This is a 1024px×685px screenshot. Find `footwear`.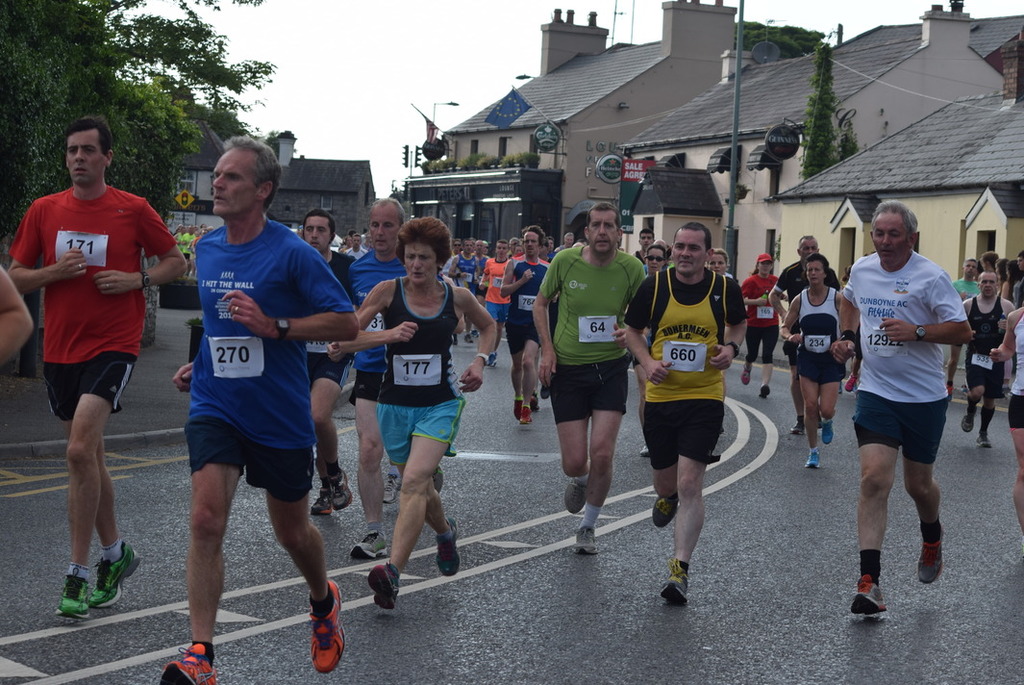
Bounding box: <box>485,353,498,374</box>.
